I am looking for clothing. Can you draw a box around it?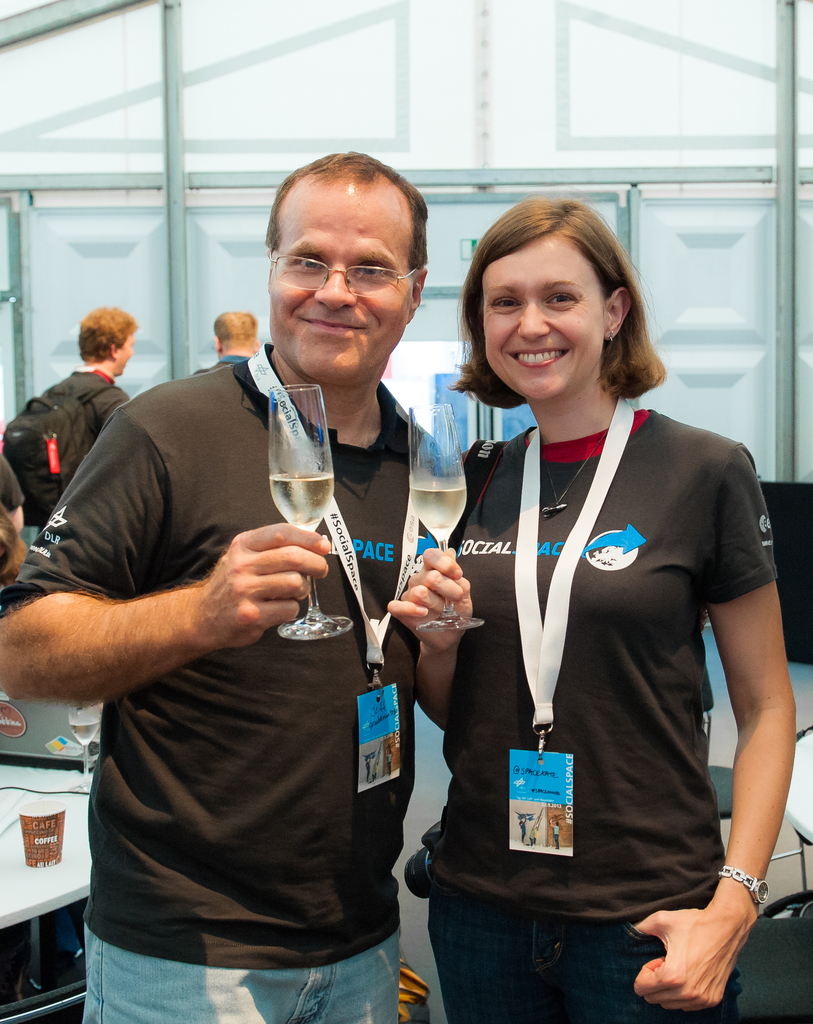
Sure, the bounding box is [x1=36, y1=354, x2=118, y2=526].
